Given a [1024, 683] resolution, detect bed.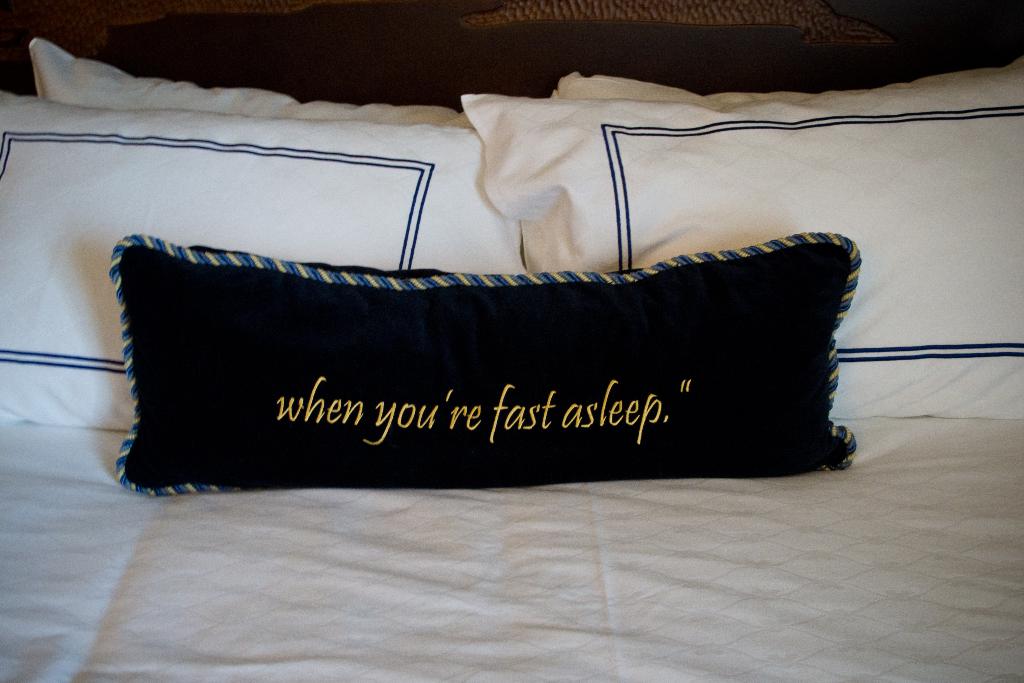
select_region(0, 0, 1020, 682).
